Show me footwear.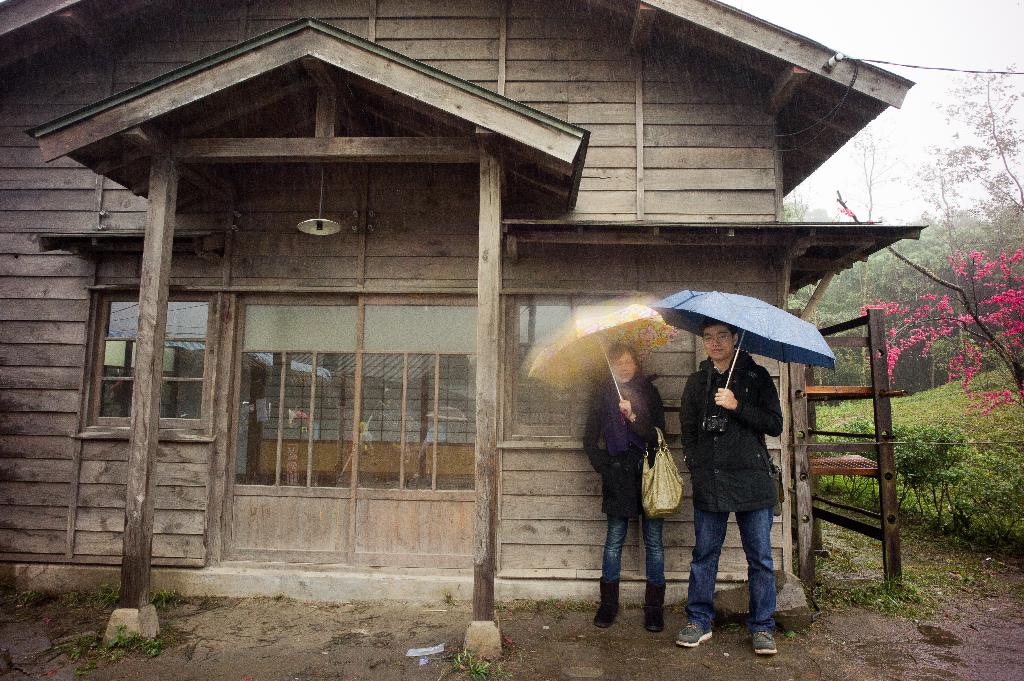
footwear is here: (749, 626, 778, 655).
